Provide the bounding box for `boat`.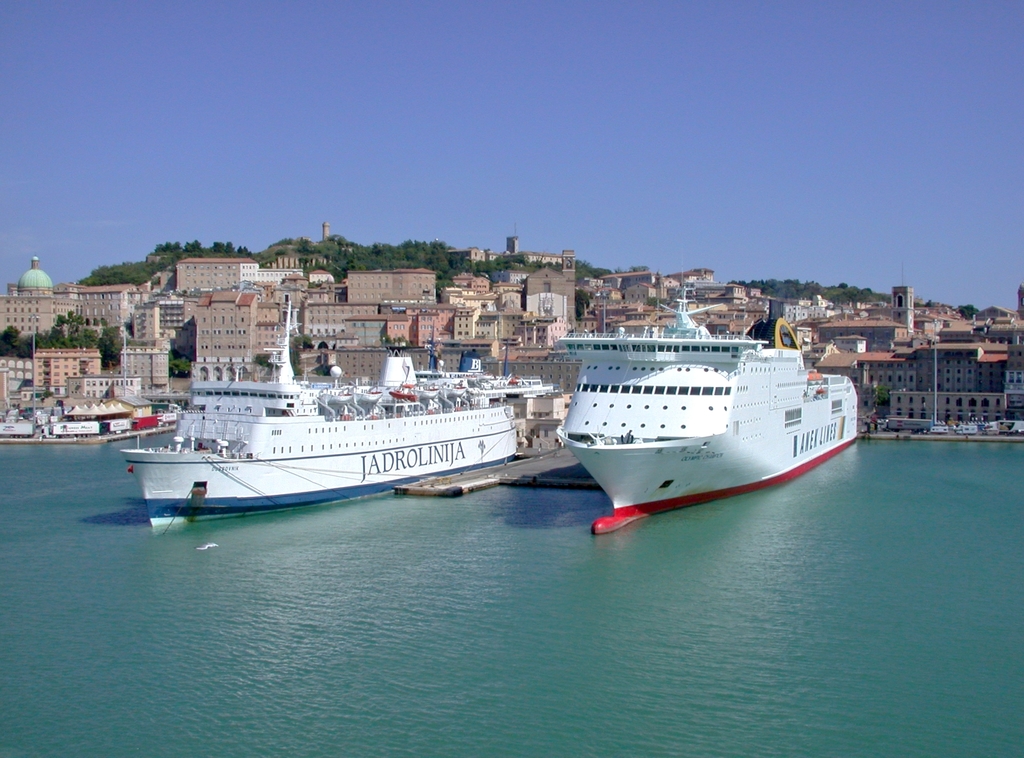
BBox(561, 274, 856, 524).
